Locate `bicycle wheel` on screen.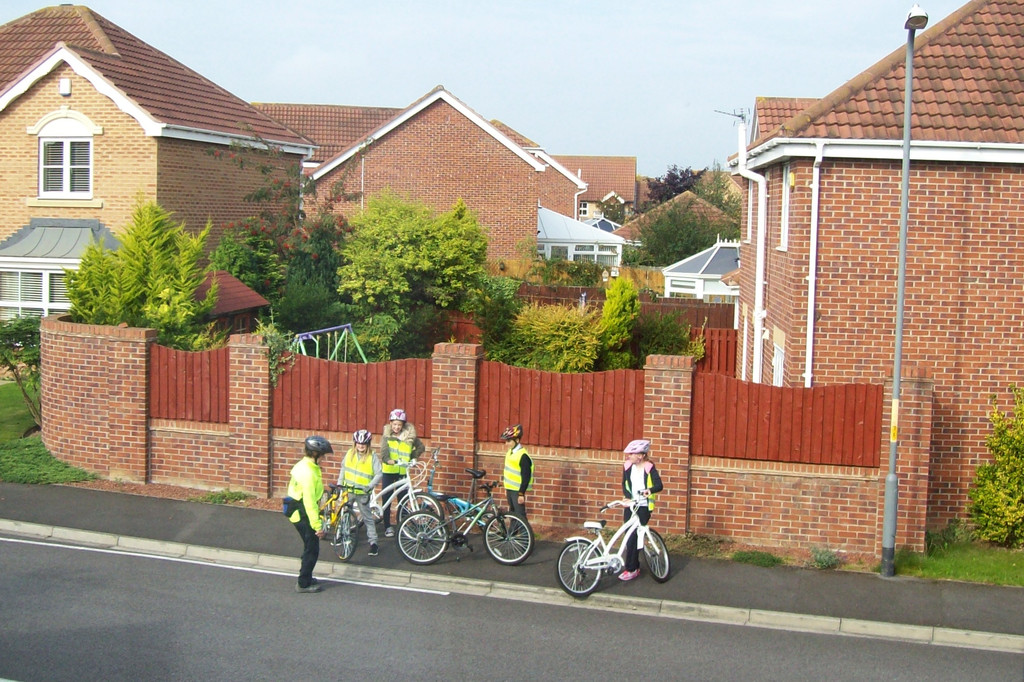
On screen at BBox(397, 492, 444, 544).
